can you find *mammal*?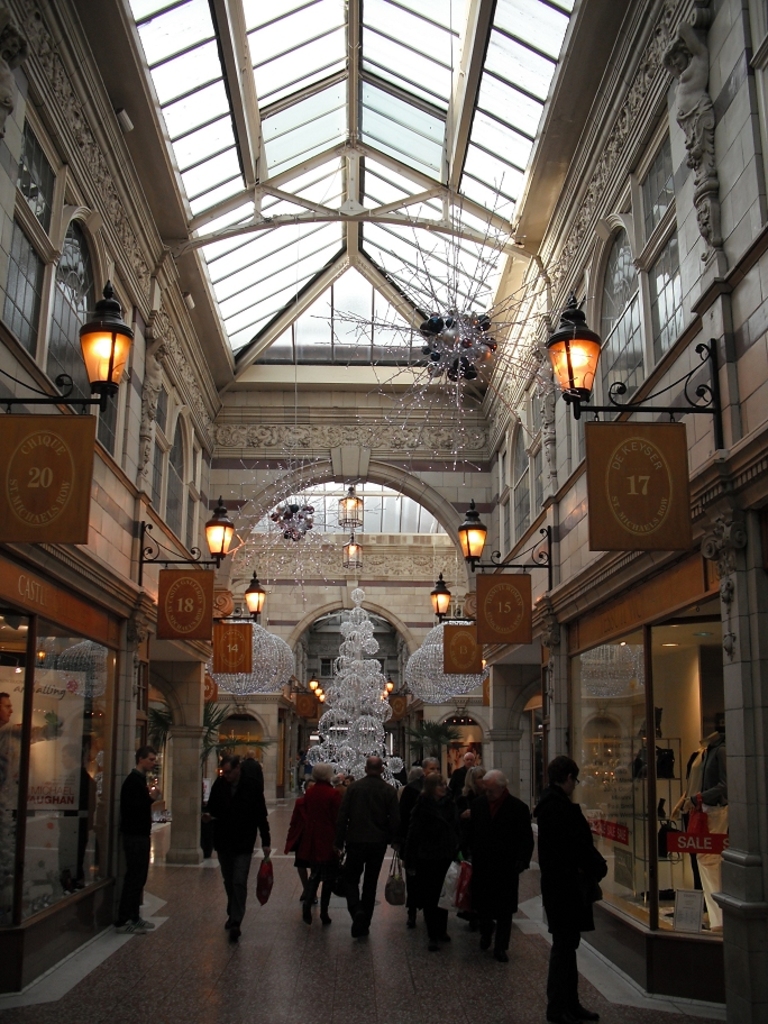
Yes, bounding box: <box>522,740,622,1008</box>.
